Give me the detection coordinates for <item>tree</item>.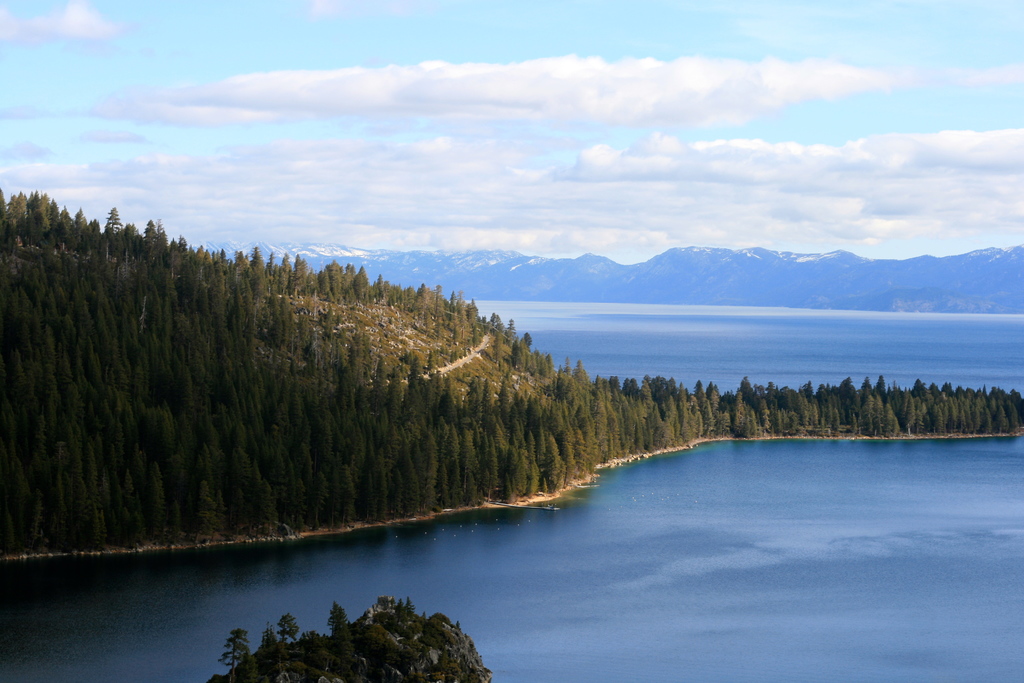
336:607:358:666.
